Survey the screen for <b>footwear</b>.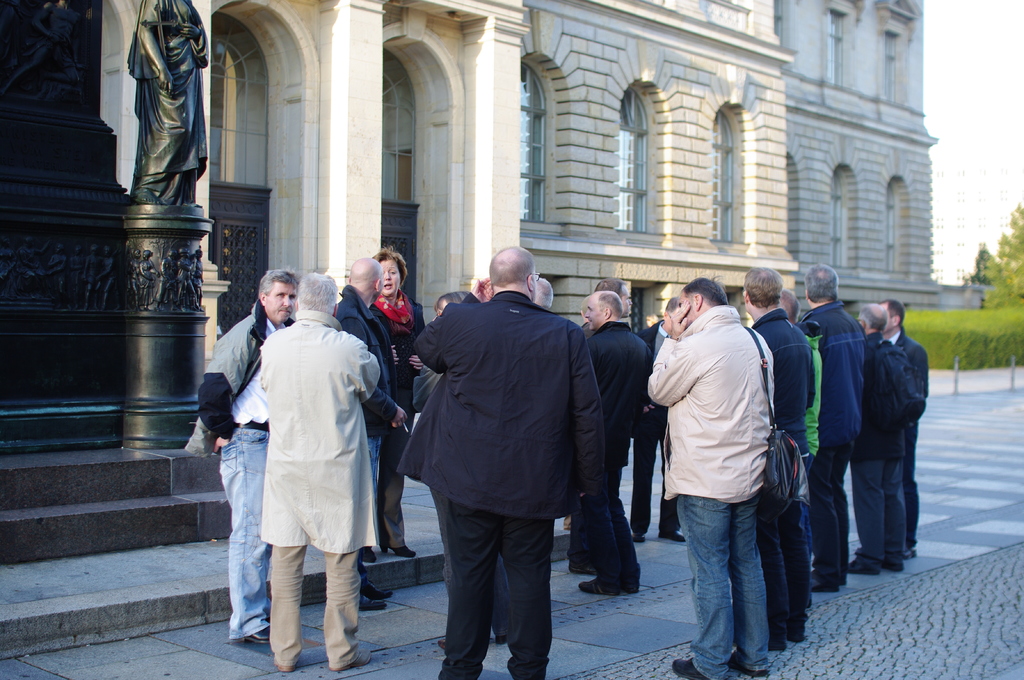
Survey found: x1=632 y1=532 x2=646 y2=543.
